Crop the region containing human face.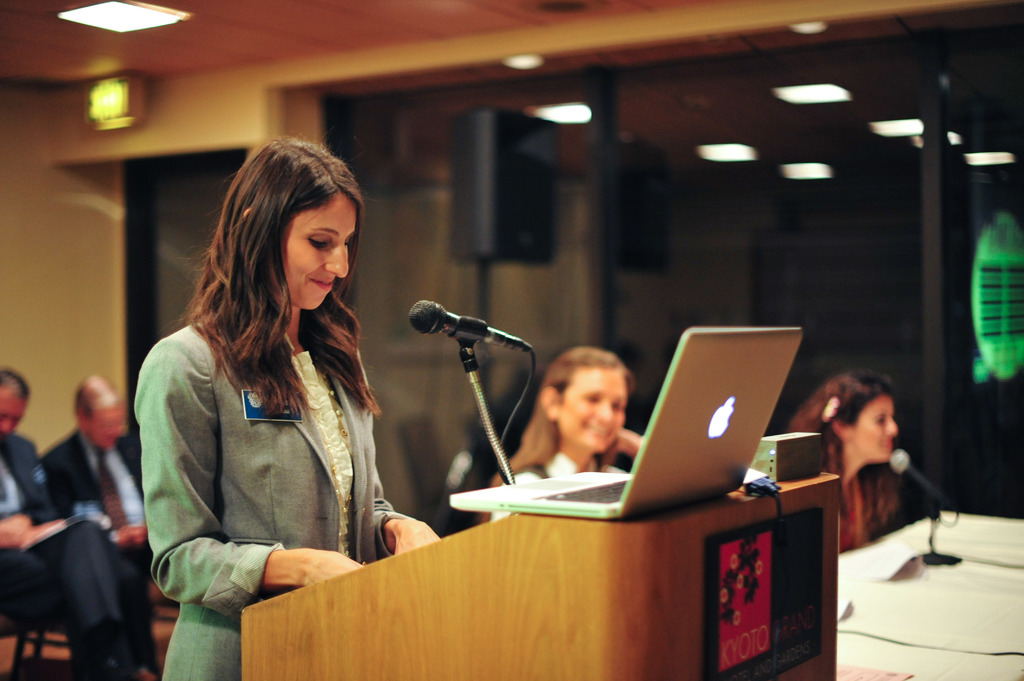
Crop region: [left=0, top=389, right=33, bottom=449].
